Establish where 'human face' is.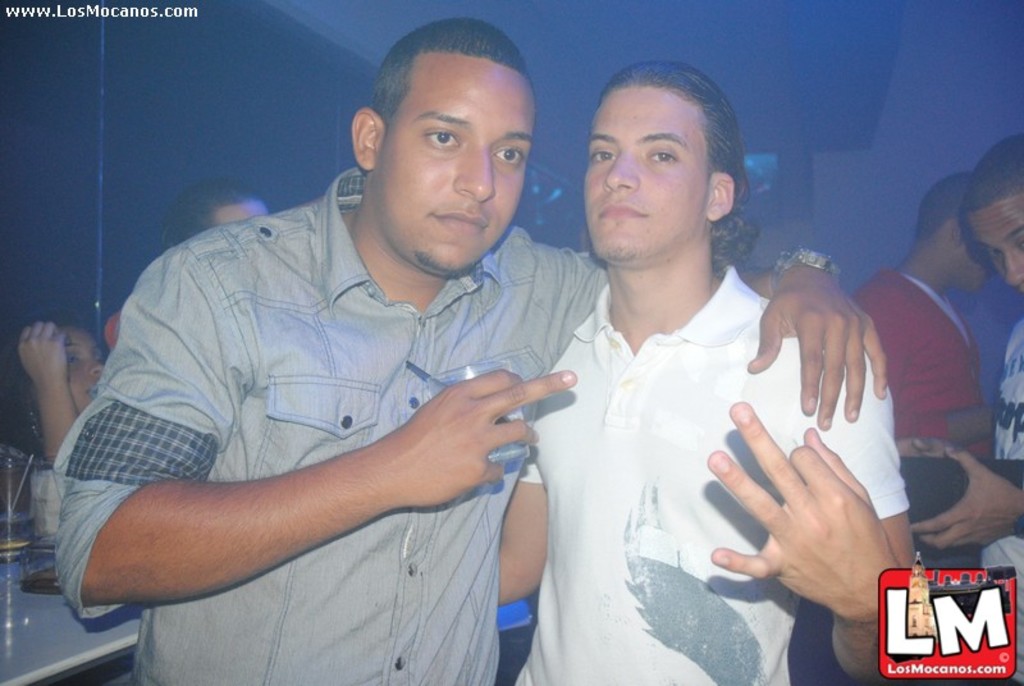
Established at x1=961 y1=191 x2=1023 y2=294.
